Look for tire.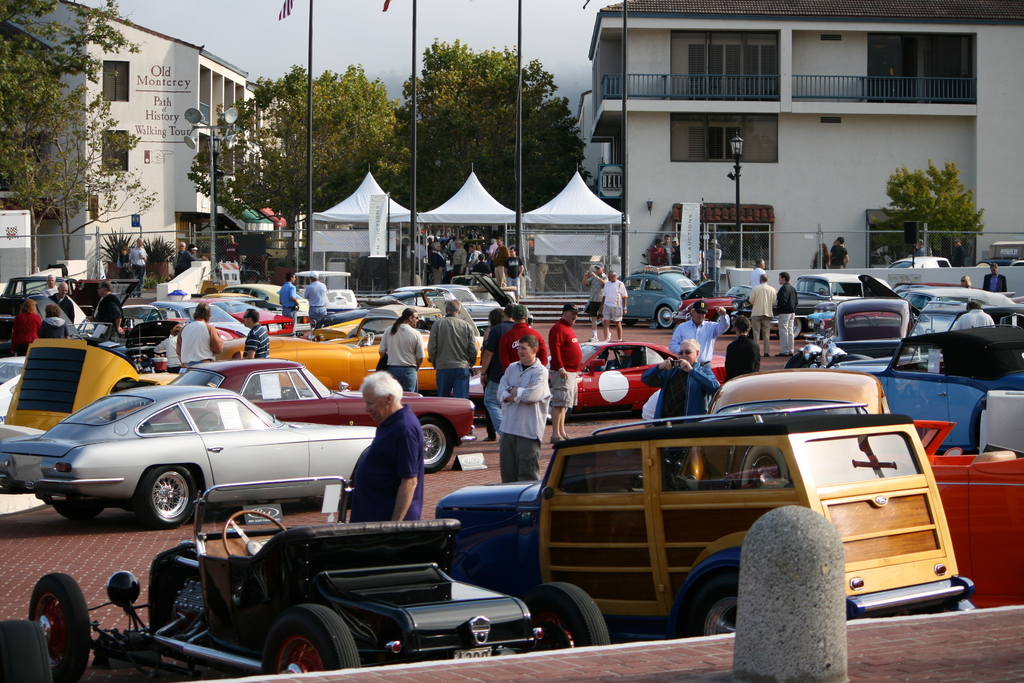
Found: bbox(261, 604, 357, 678).
